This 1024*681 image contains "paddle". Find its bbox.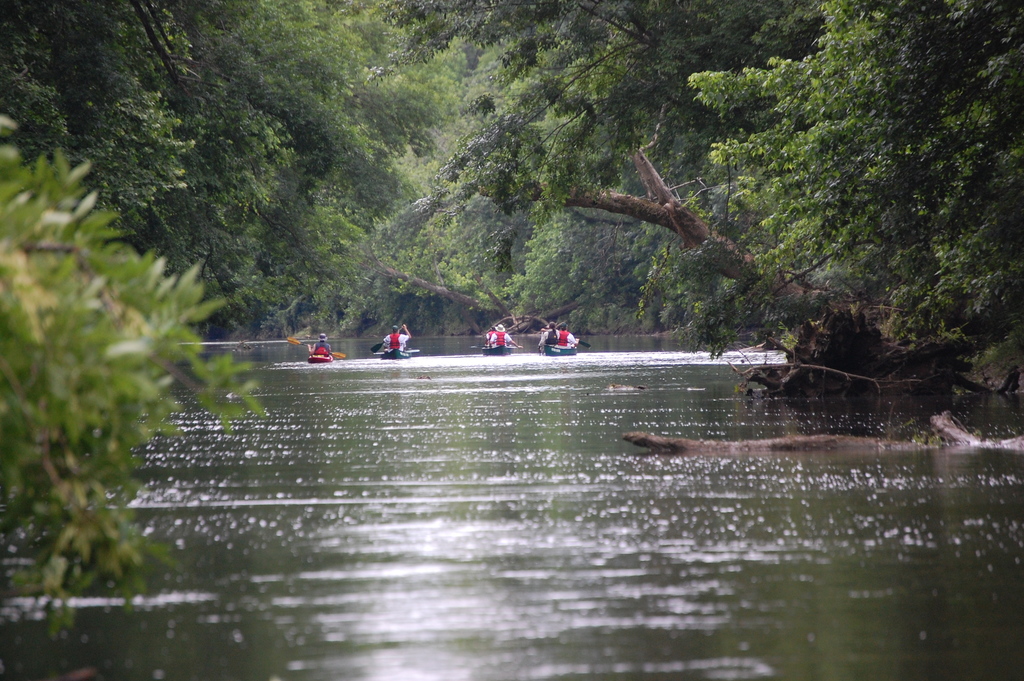
[369, 327, 406, 353].
